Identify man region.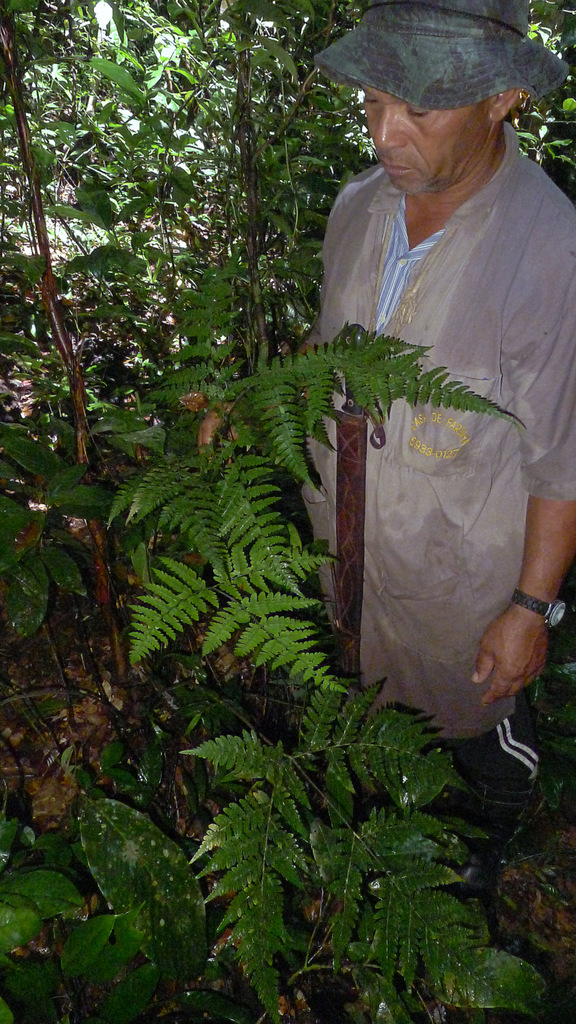
Region: left=263, top=0, right=575, bottom=905.
